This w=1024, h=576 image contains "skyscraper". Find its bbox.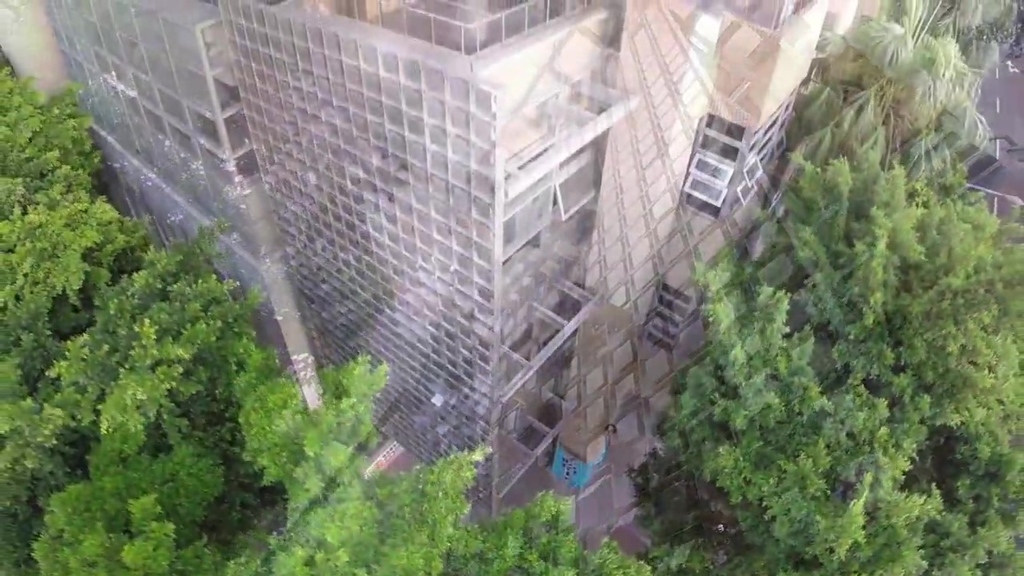
545, 0, 885, 494.
